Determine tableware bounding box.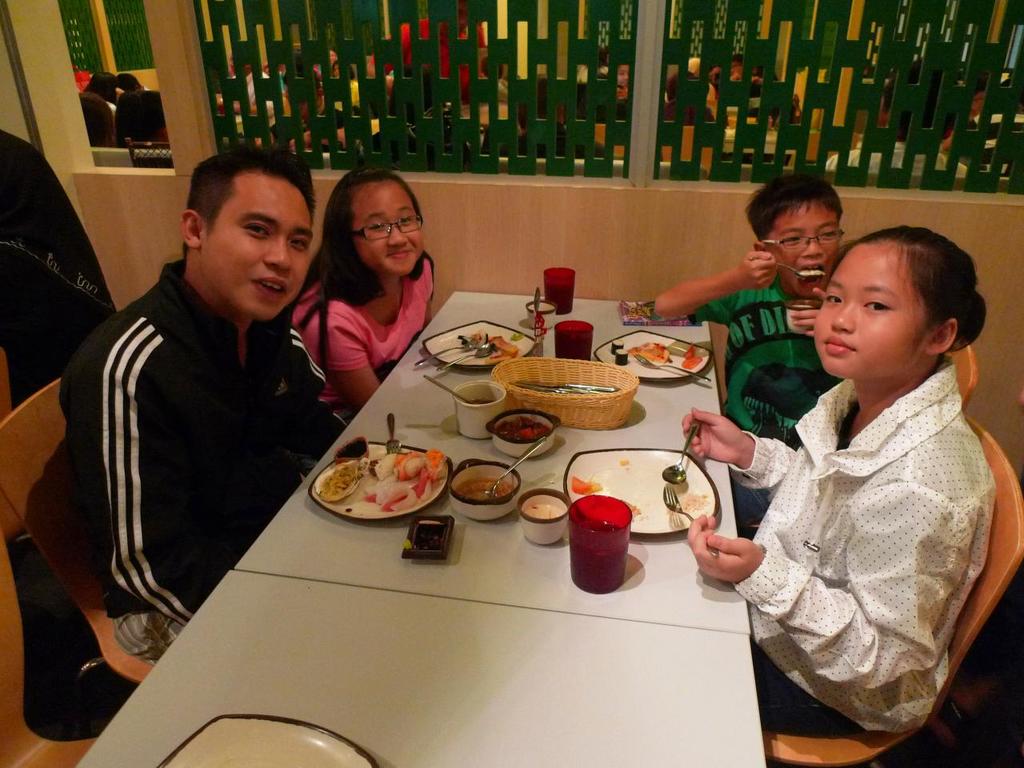
Determined: (636,350,710,382).
